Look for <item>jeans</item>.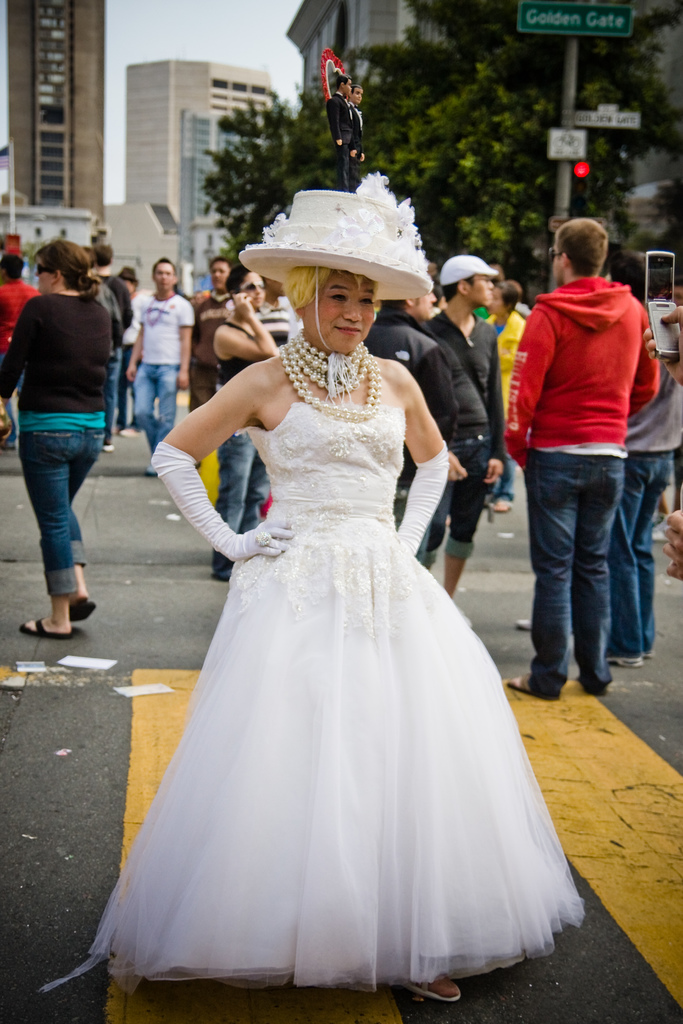
Found: locate(134, 361, 183, 443).
